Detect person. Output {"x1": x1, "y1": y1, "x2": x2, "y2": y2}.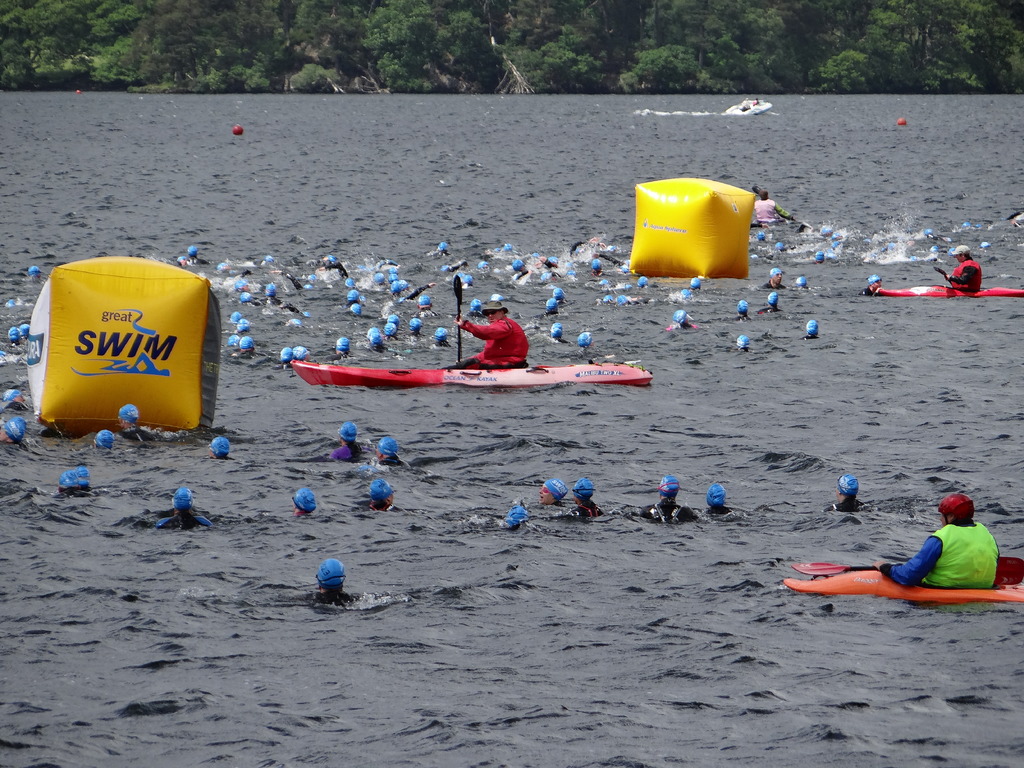
{"x1": 637, "y1": 278, "x2": 646, "y2": 288}.
